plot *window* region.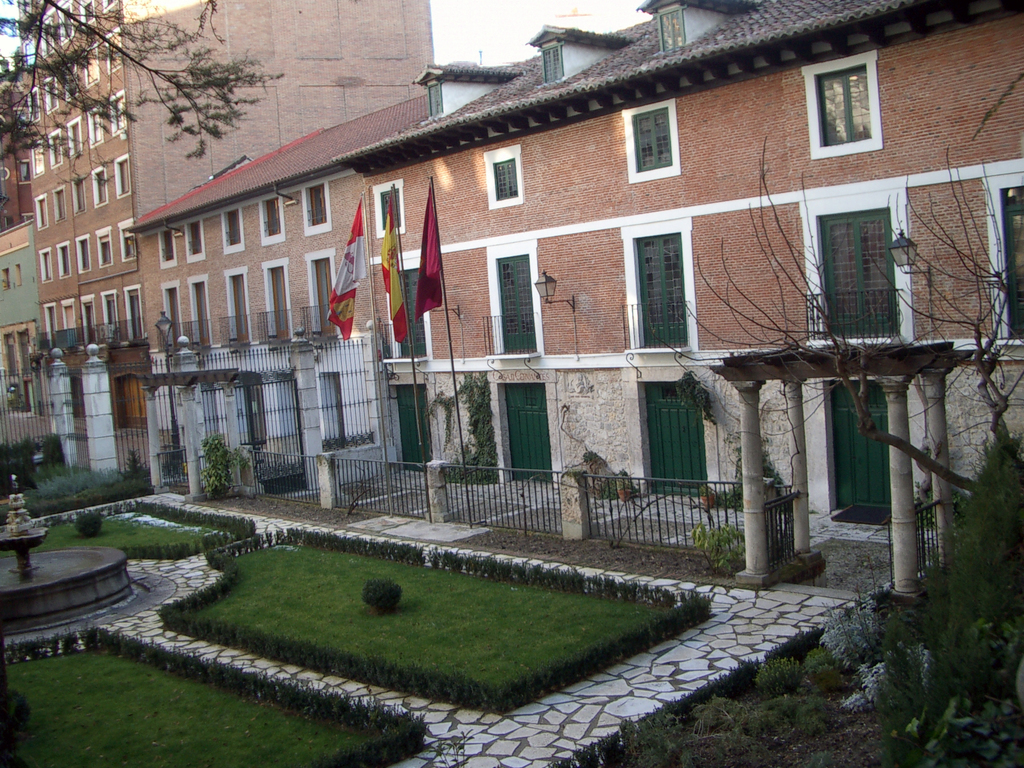
Plotted at bbox=[55, 188, 71, 224].
